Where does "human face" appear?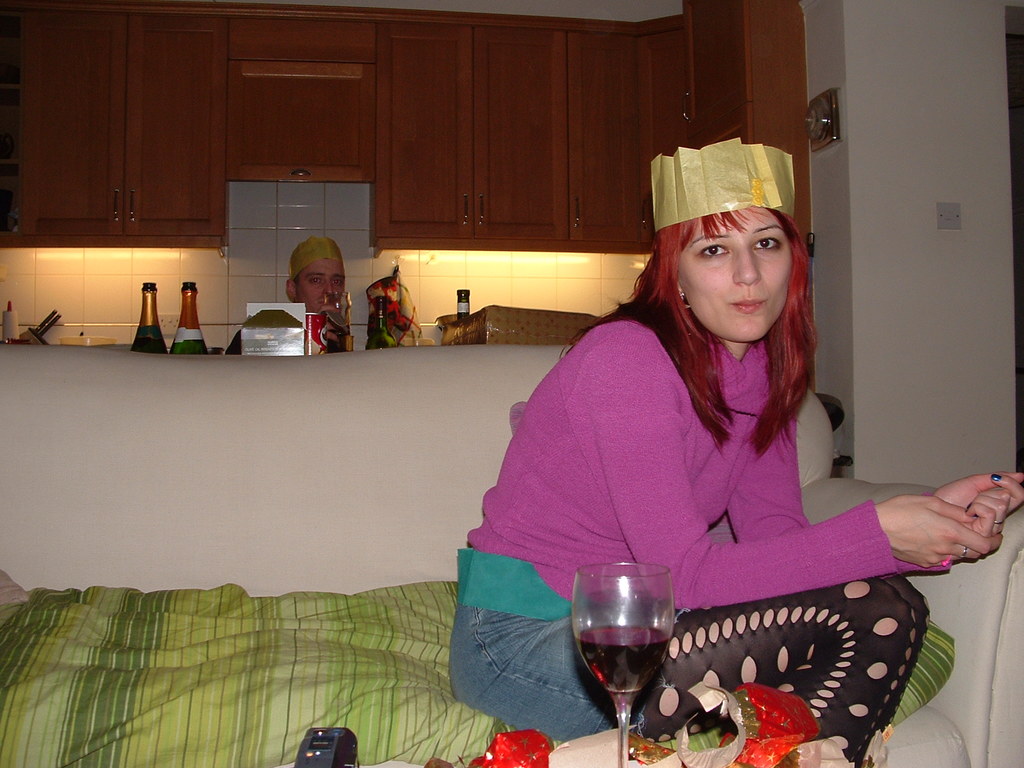
Appears at 666:201:810:344.
